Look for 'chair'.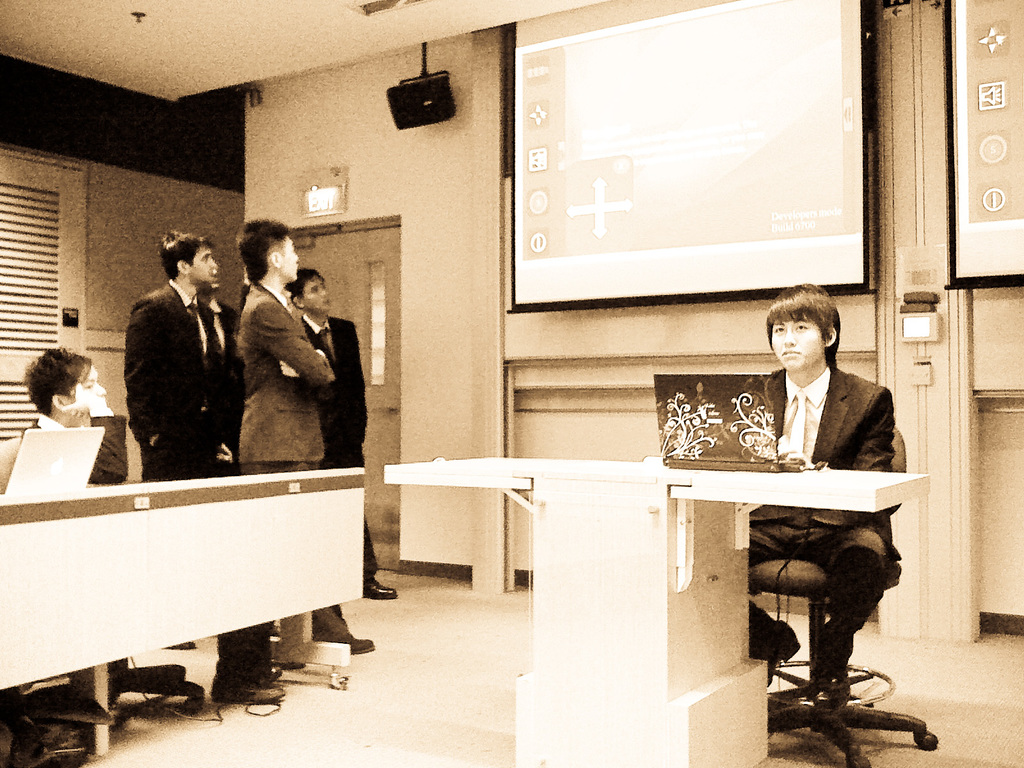
Found: {"x1": 104, "y1": 660, "x2": 206, "y2": 726}.
